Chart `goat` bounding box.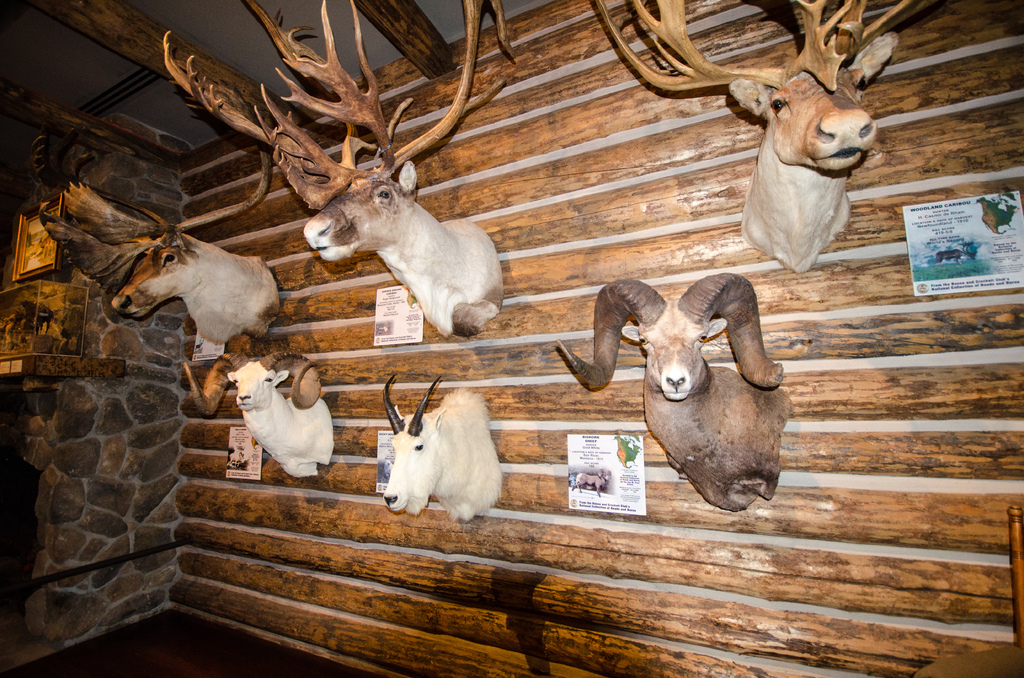
Charted: (381,371,502,533).
